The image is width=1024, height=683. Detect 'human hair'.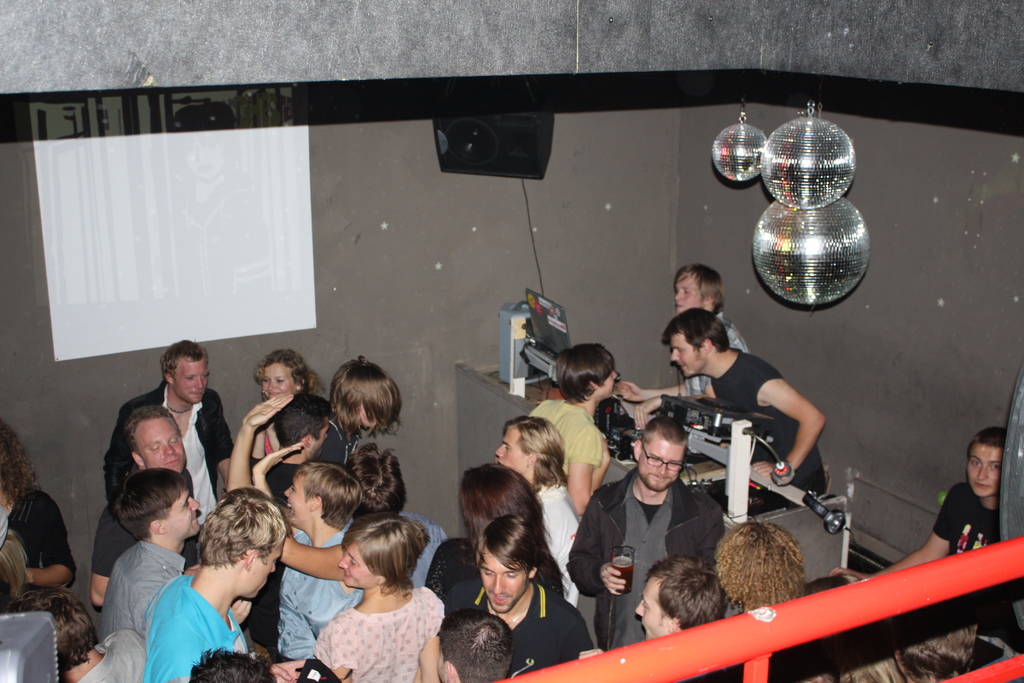
Detection: box(184, 642, 276, 682).
